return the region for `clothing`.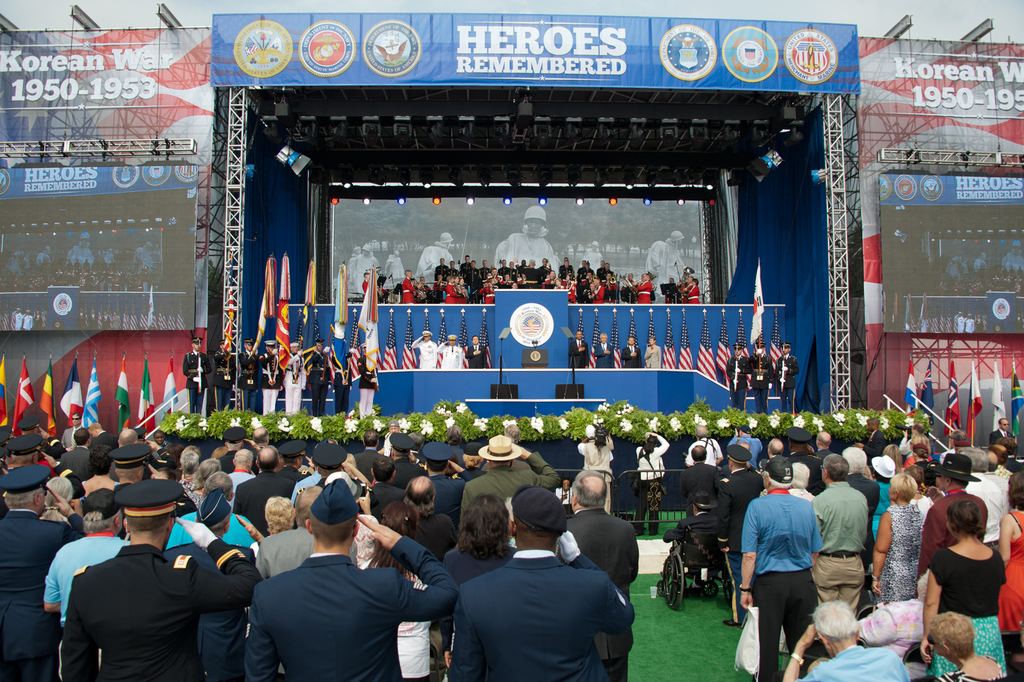
x1=283, y1=354, x2=305, y2=411.
